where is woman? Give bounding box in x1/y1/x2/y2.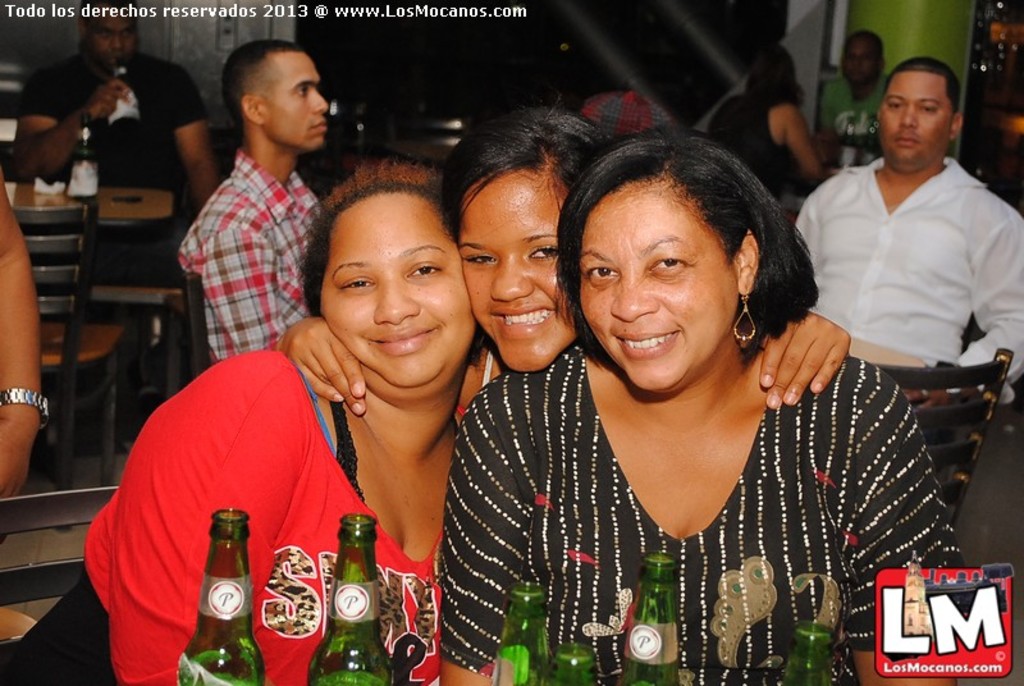
439/125/963/685.
